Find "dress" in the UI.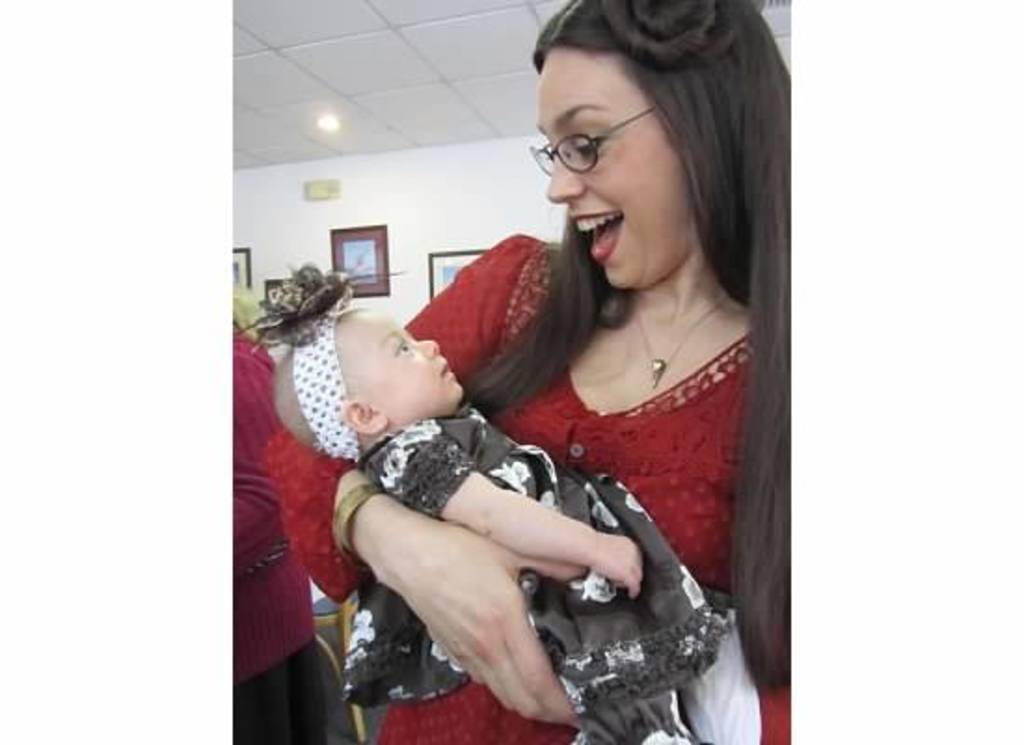
UI element at rect(263, 235, 789, 743).
